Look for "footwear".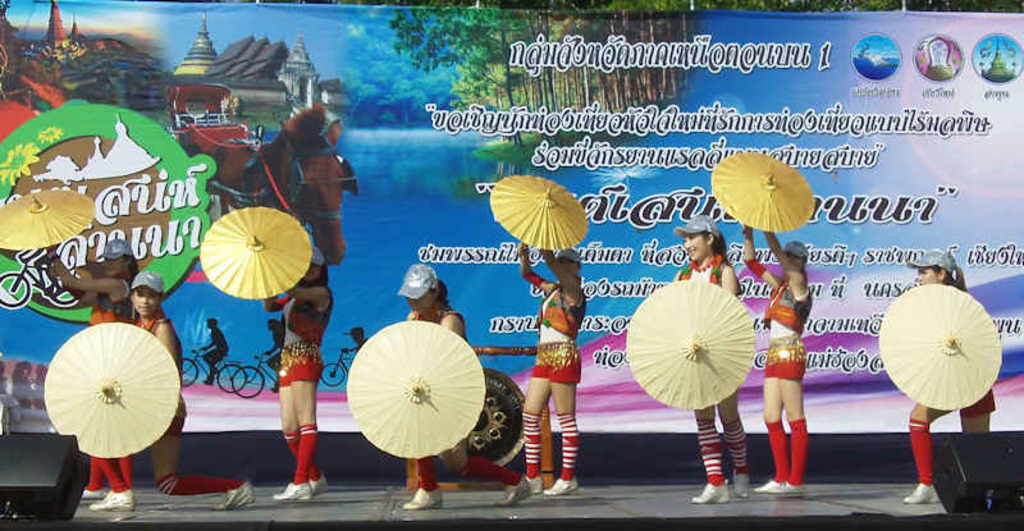
Found: region(751, 479, 772, 491).
